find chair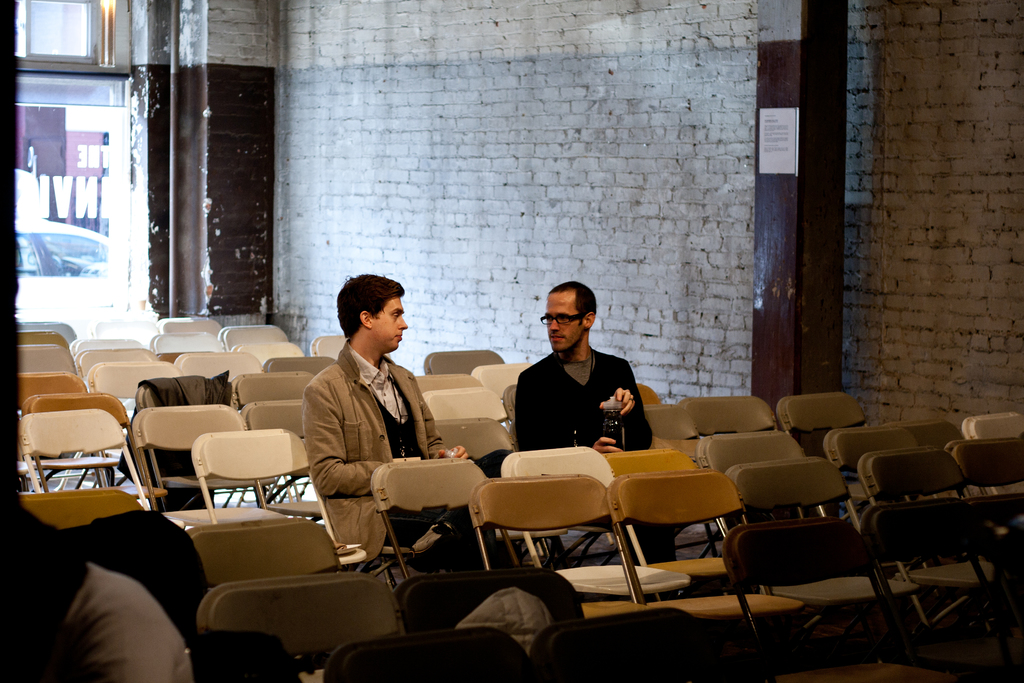
(948,437,1023,607)
